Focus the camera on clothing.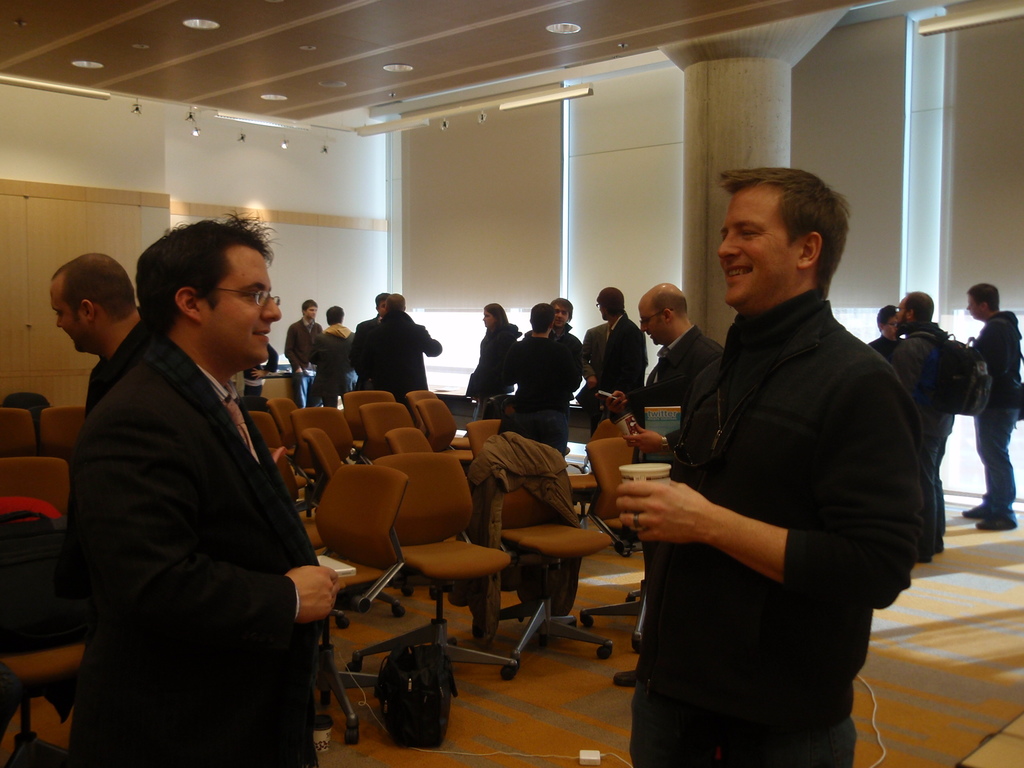
Focus region: BBox(498, 332, 586, 457).
